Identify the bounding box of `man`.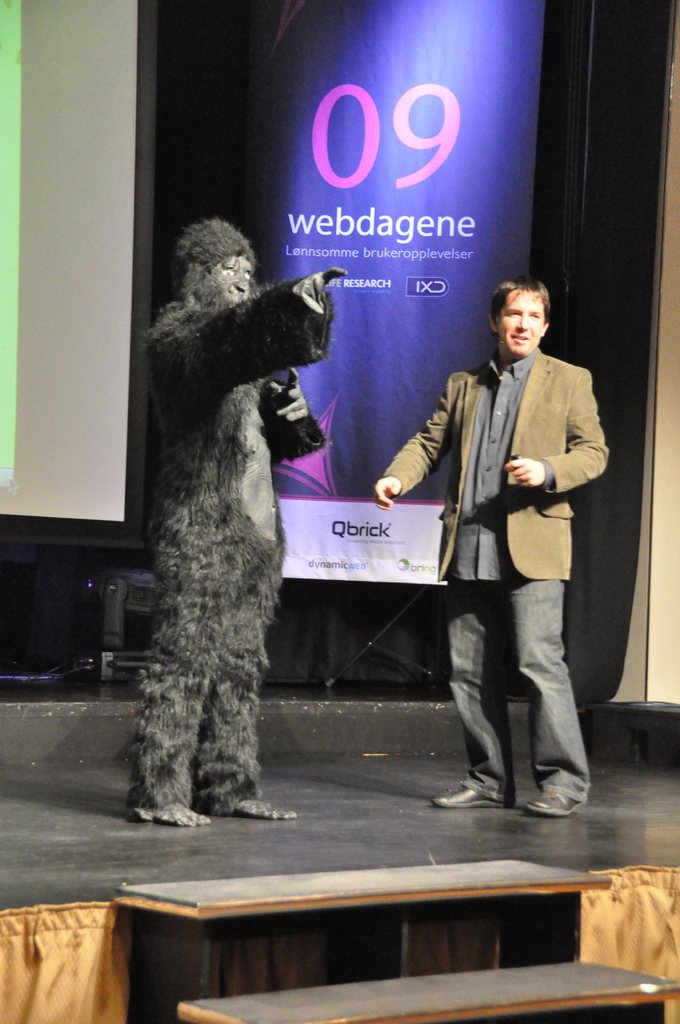
(left=387, top=300, right=597, bottom=787).
